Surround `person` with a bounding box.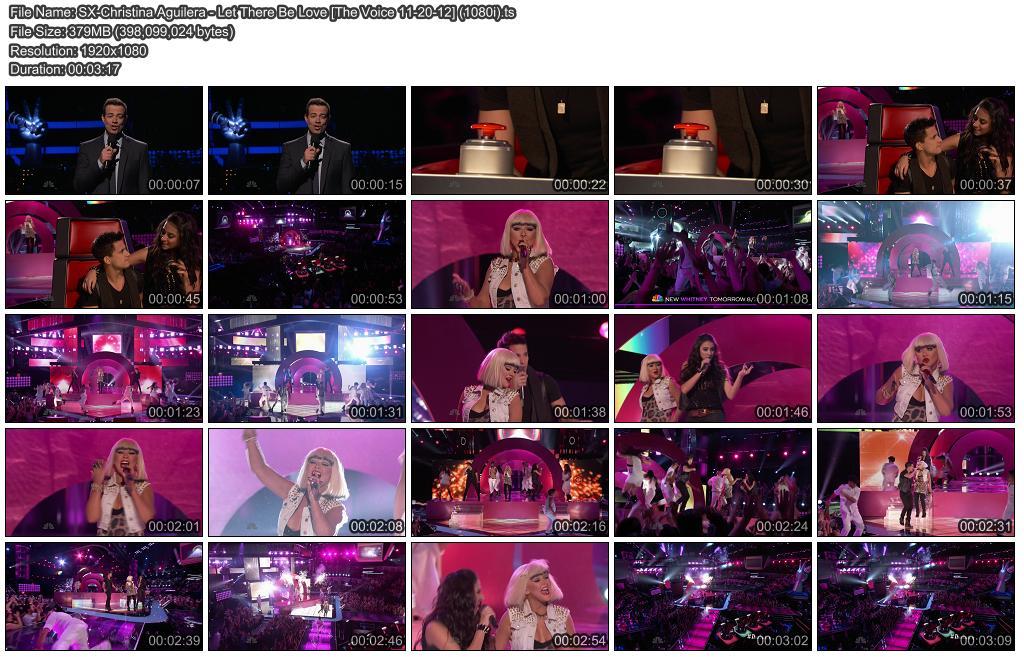
rect(889, 123, 962, 195).
